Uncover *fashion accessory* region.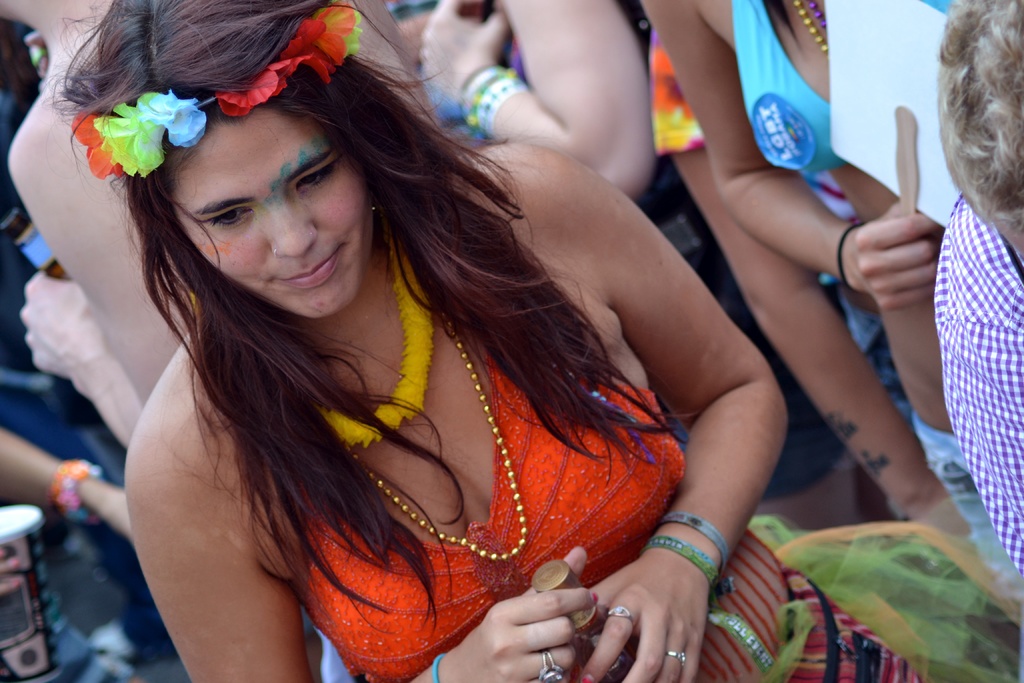
Uncovered: {"left": 665, "top": 650, "right": 690, "bottom": 670}.
